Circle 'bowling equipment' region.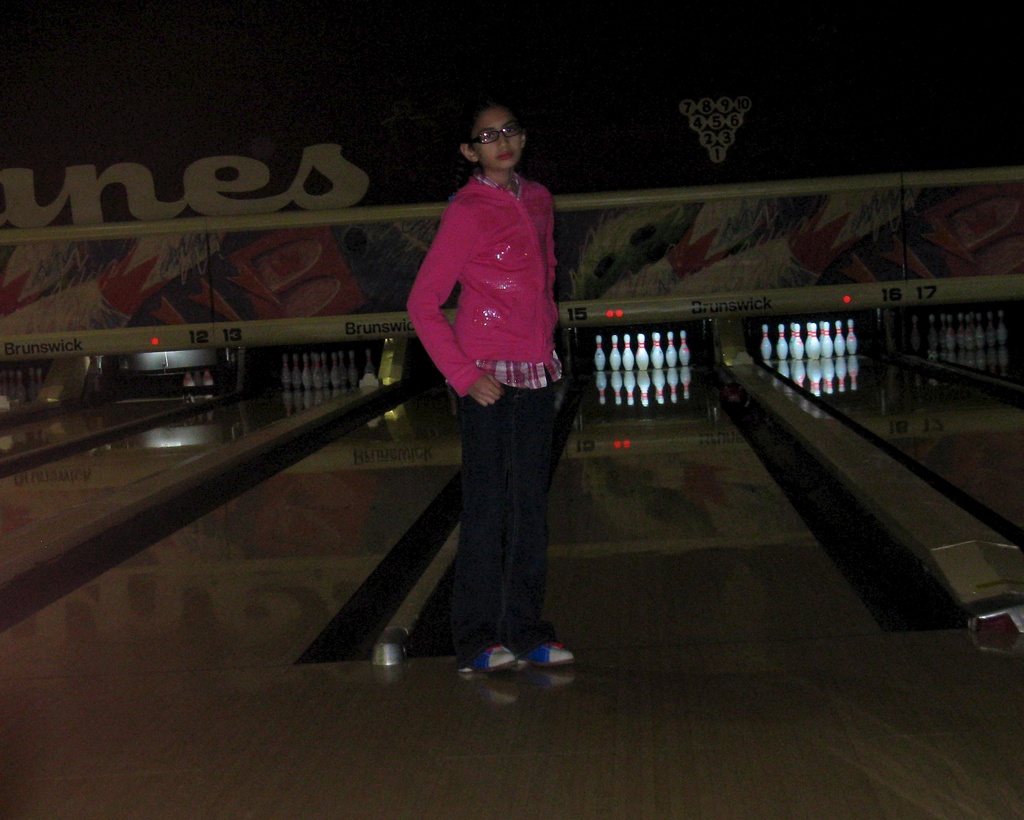
Region: 758,324,771,361.
